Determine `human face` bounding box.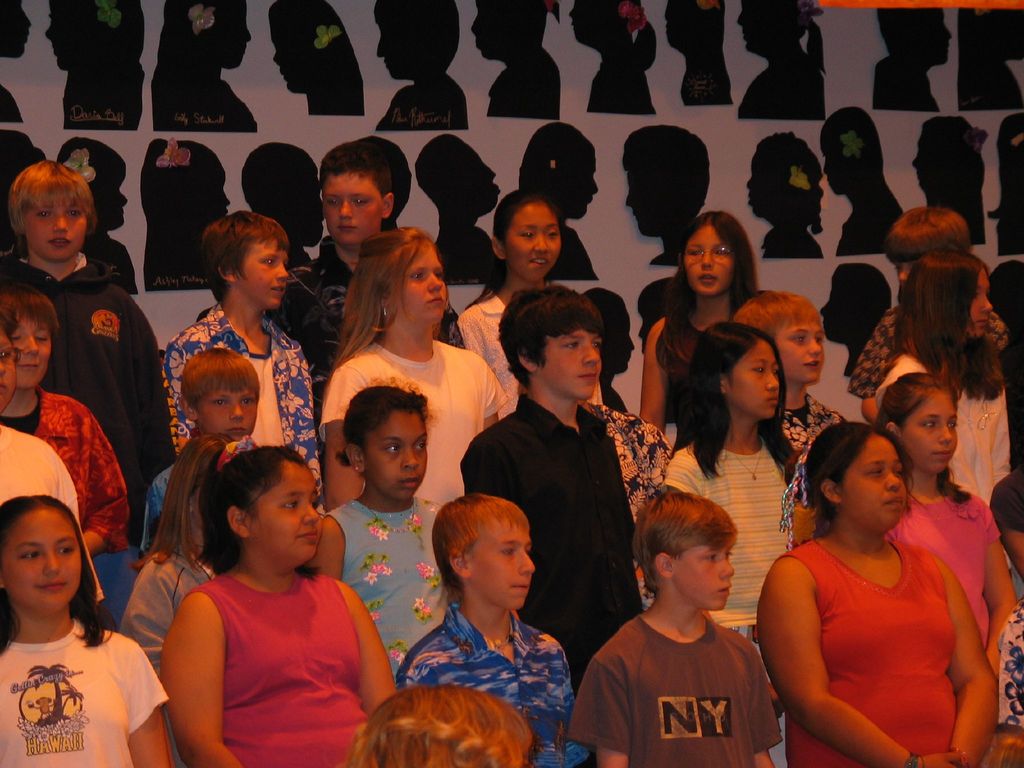
Determined: {"left": 509, "top": 202, "right": 562, "bottom": 282}.
